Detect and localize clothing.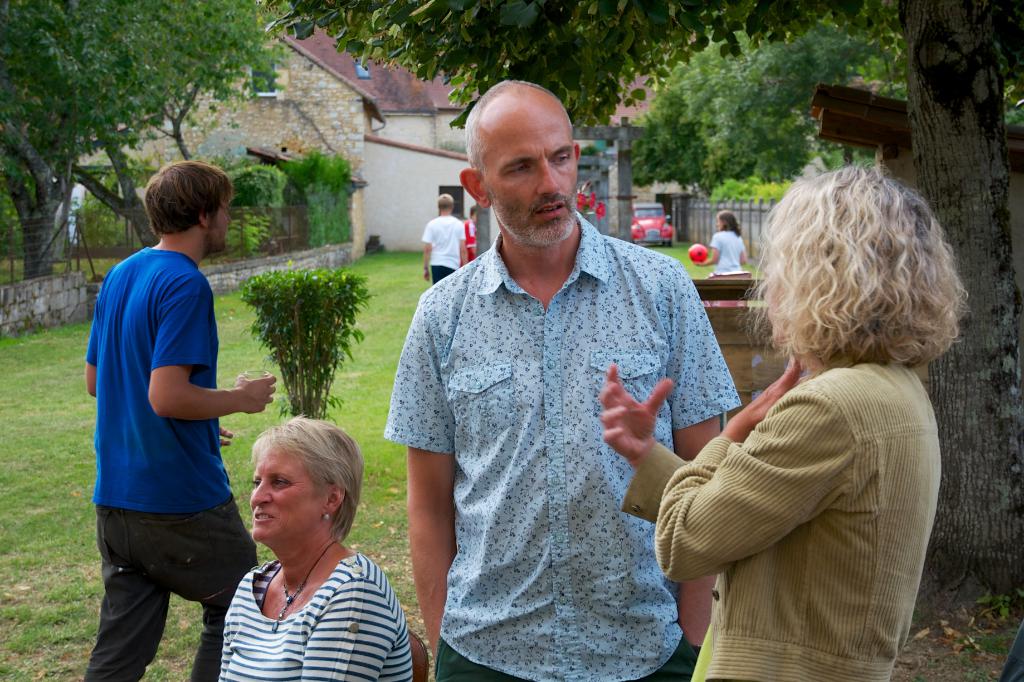
Localized at select_region(219, 550, 414, 681).
